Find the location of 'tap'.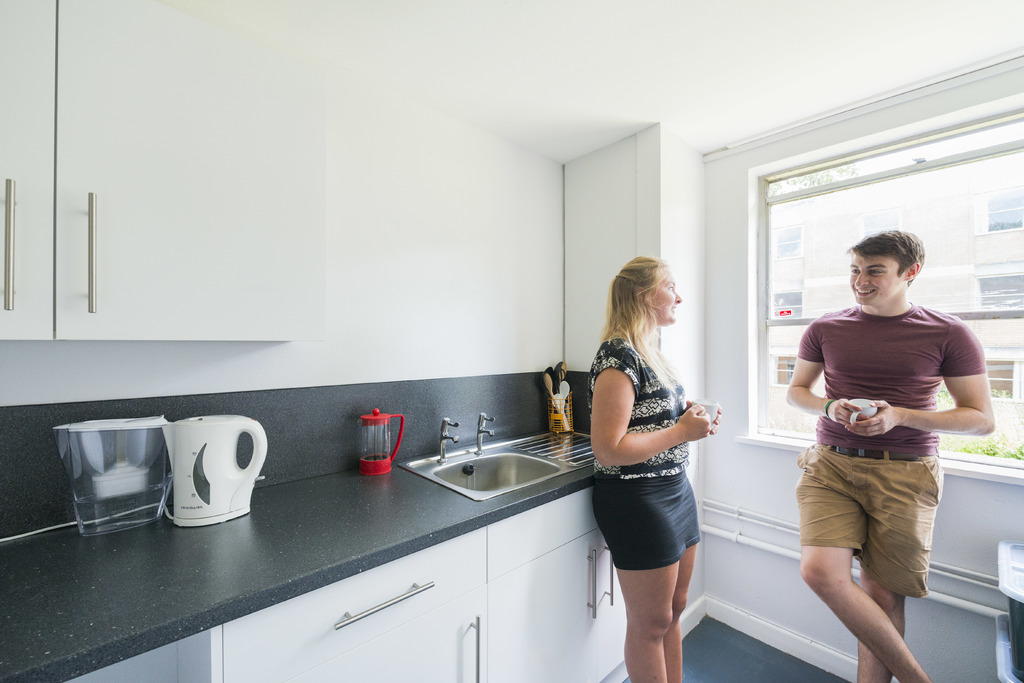
Location: [x1=438, y1=413, x2=464, y2=469].
